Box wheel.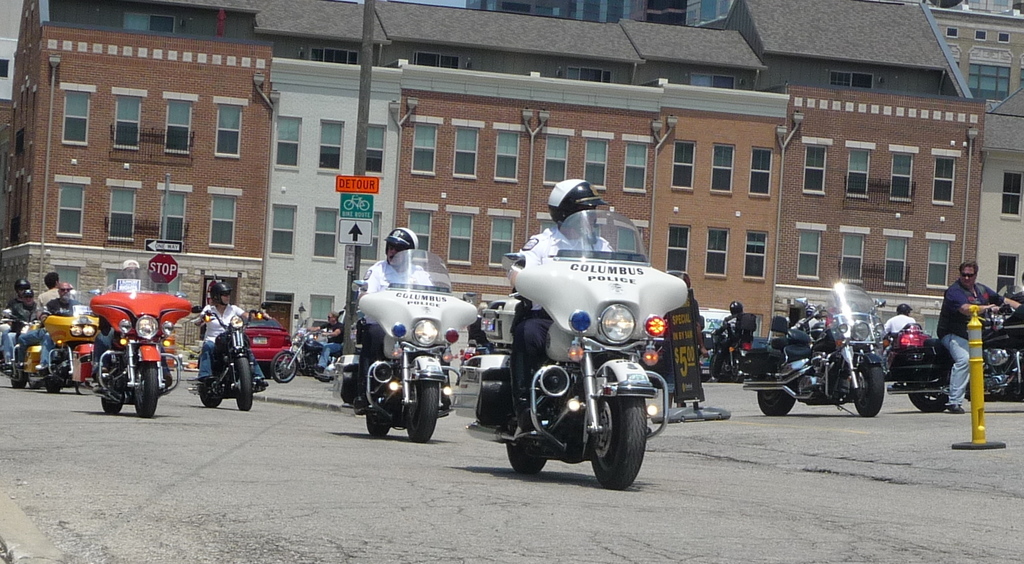
region(591, 404, 650, 483).
